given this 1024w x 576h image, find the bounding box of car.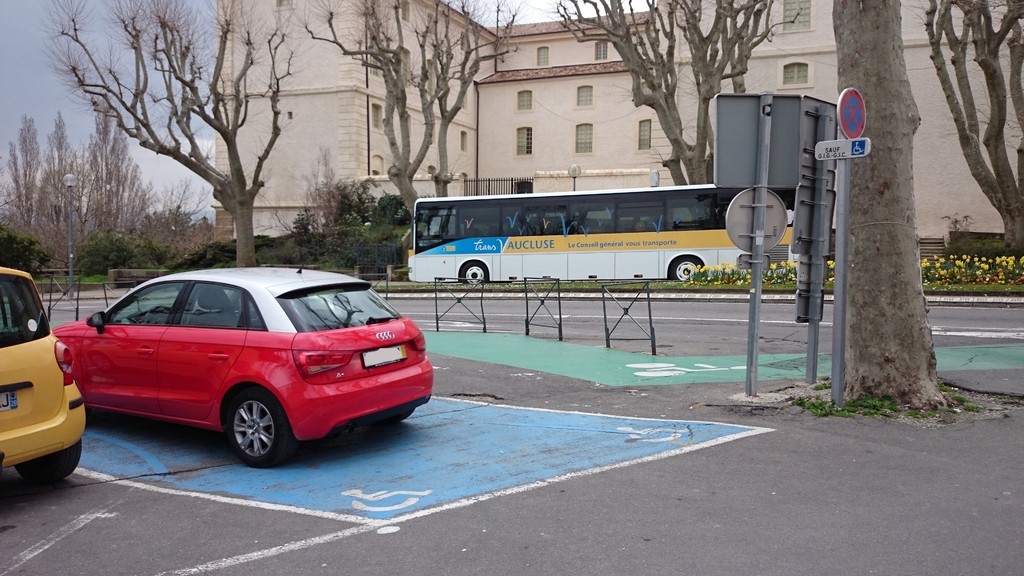
<region>0, 260, 91, 484</region>.
